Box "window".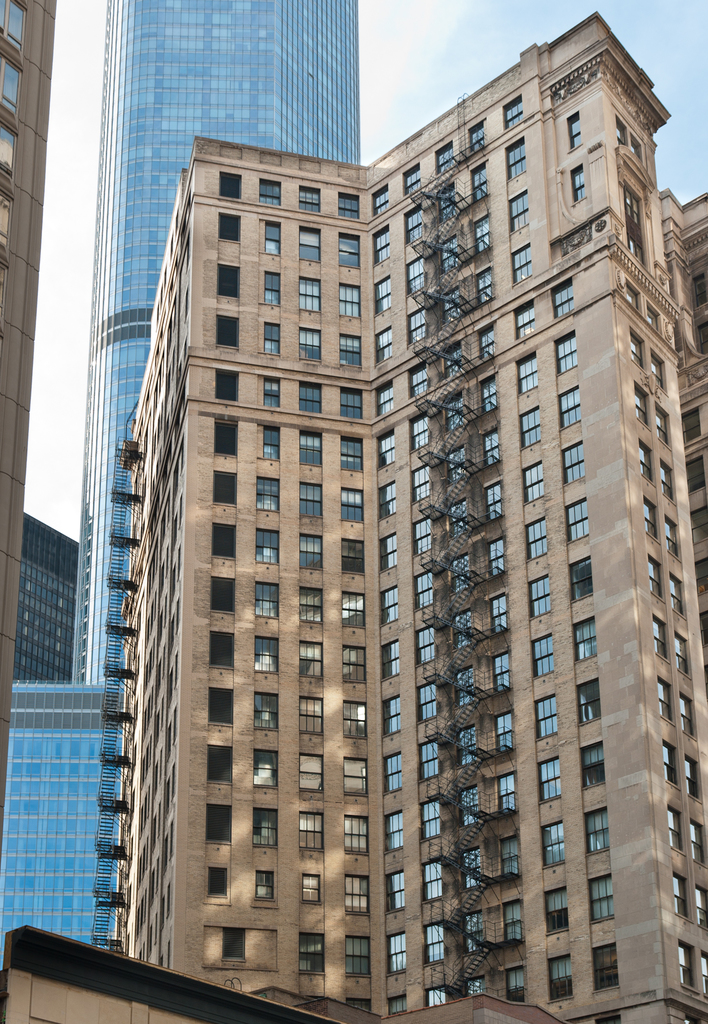
crop(338, 196, 360, 218).
